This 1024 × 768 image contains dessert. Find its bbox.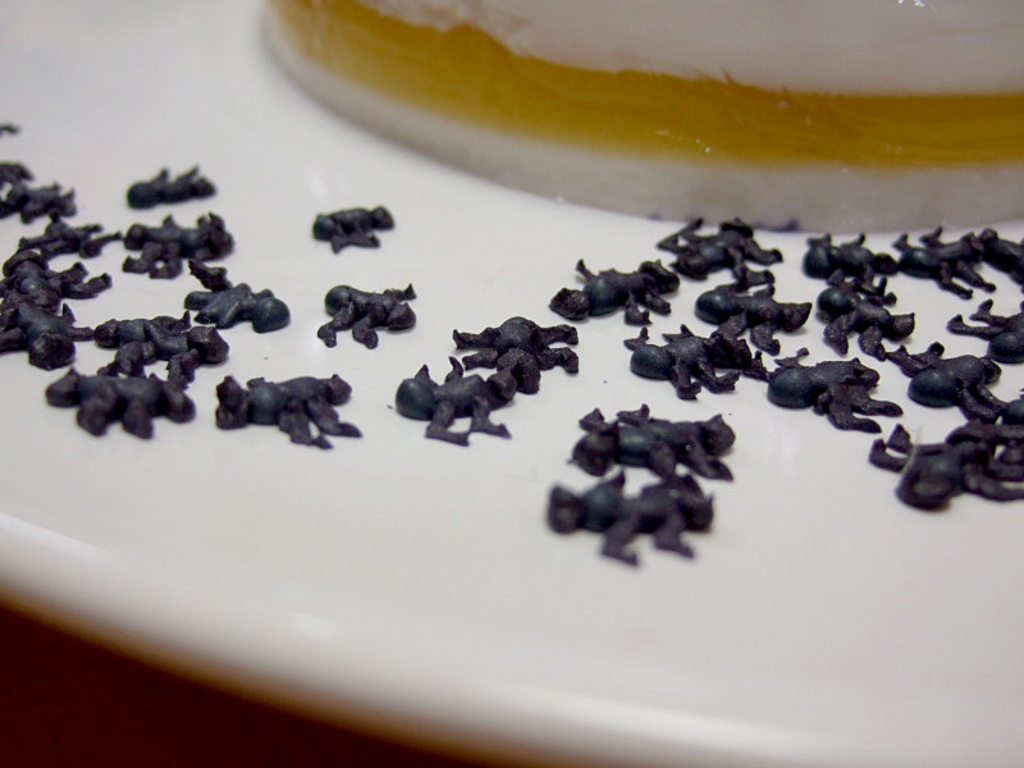
129,164,218,210.
